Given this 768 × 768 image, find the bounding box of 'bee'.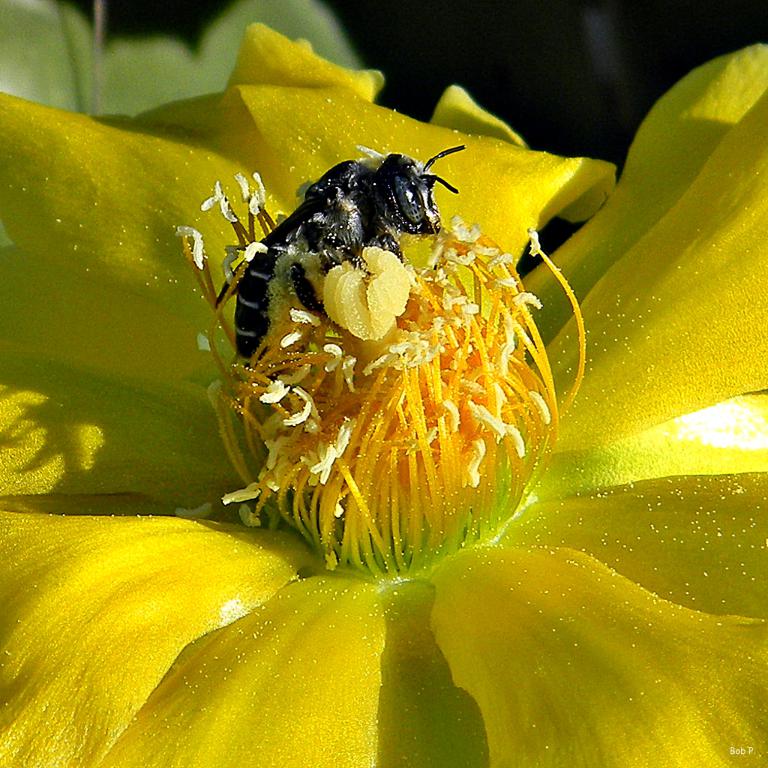
(x1=212, y1=140, x2=460, y2=361).
